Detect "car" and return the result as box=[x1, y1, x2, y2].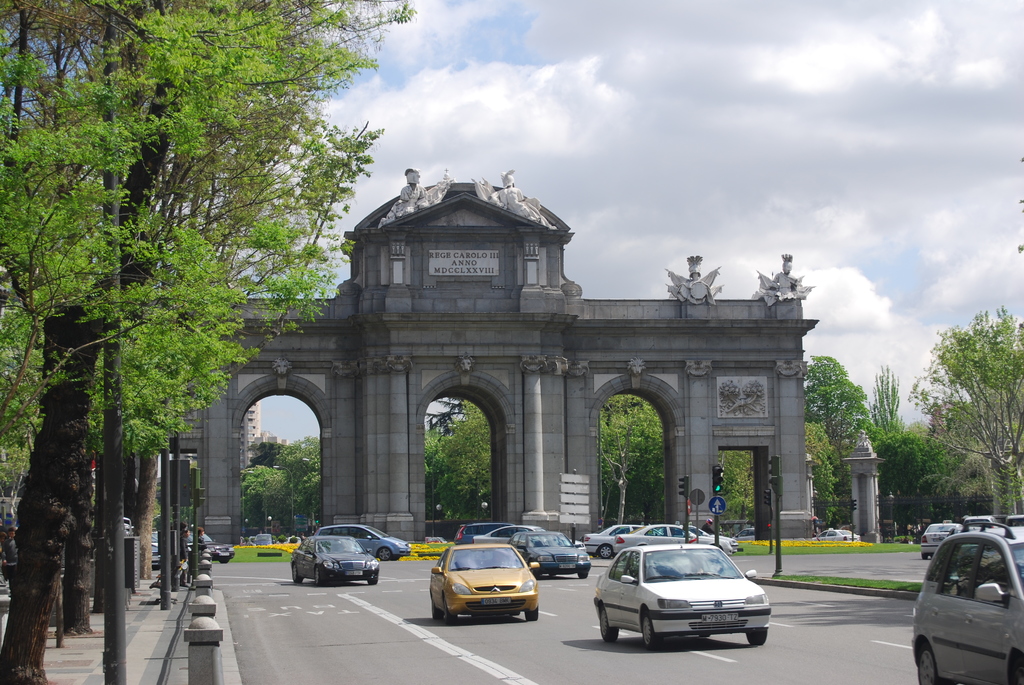
box=[290, 539, 378, 586].
